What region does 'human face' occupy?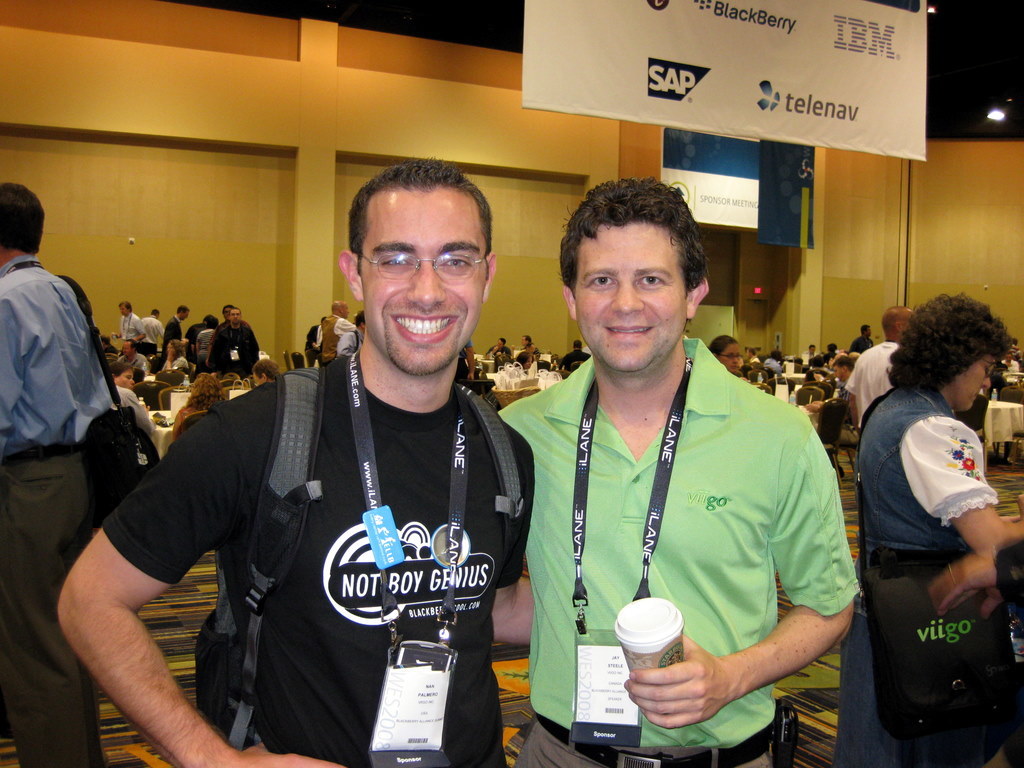
<region>716, 341, 743, 375</region>.
